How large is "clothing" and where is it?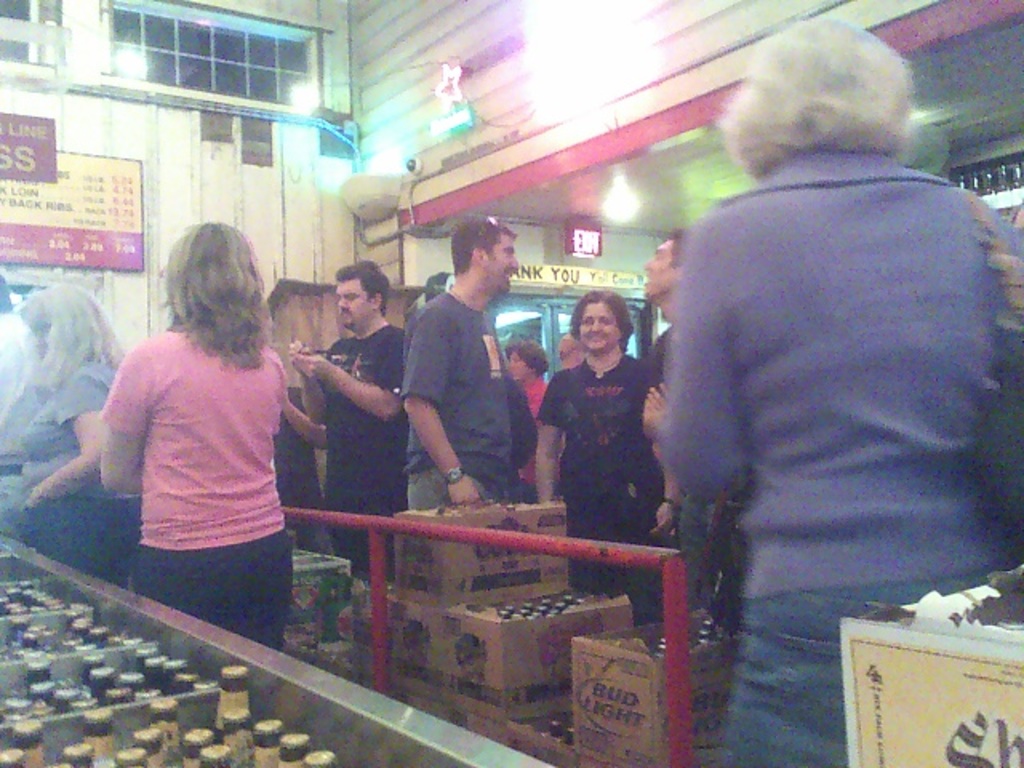
Bounding box: bbox(397, 291, 514, 507).
